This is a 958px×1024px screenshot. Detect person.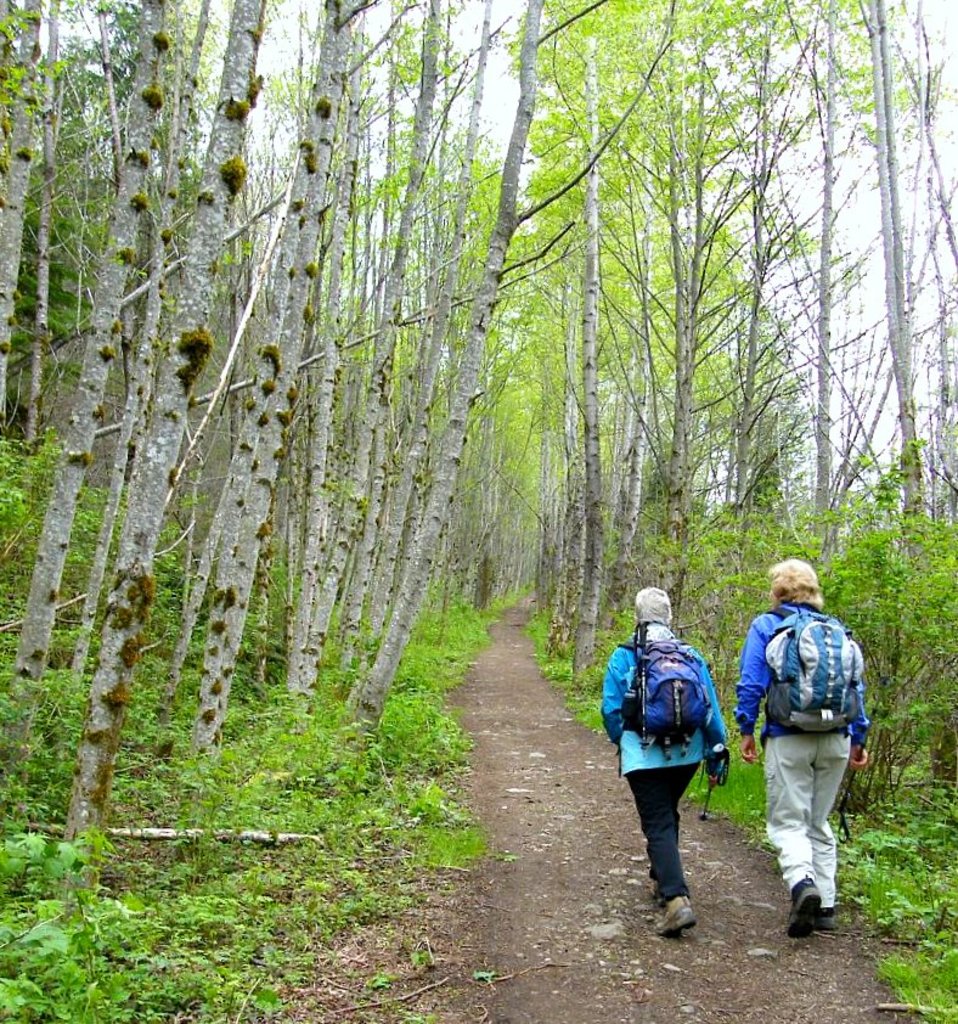
rect(721, 553, 873, 935).
